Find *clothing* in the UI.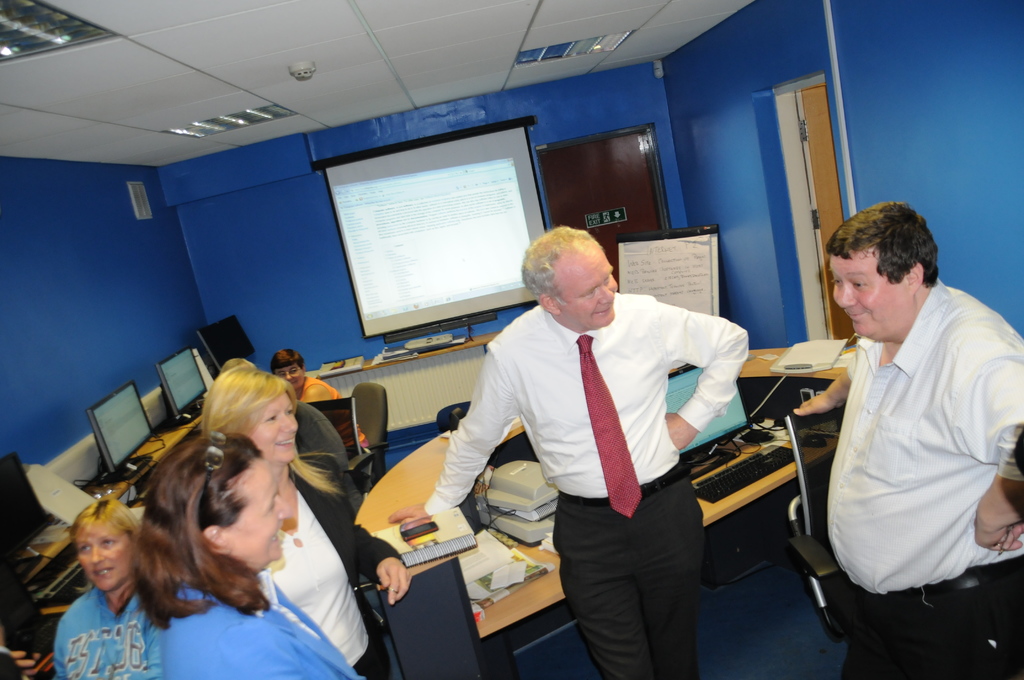
UI element at bbox=[47, 591, 138, 679].
